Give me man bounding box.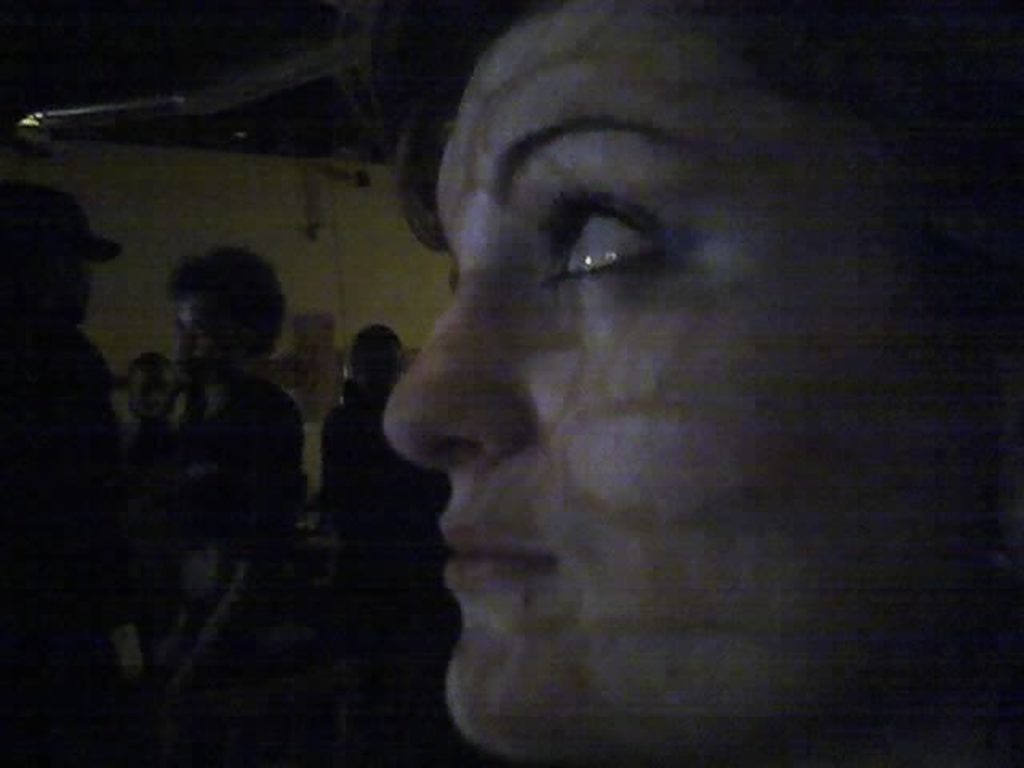
(left=114, top=229, right=328, bottom=667).
